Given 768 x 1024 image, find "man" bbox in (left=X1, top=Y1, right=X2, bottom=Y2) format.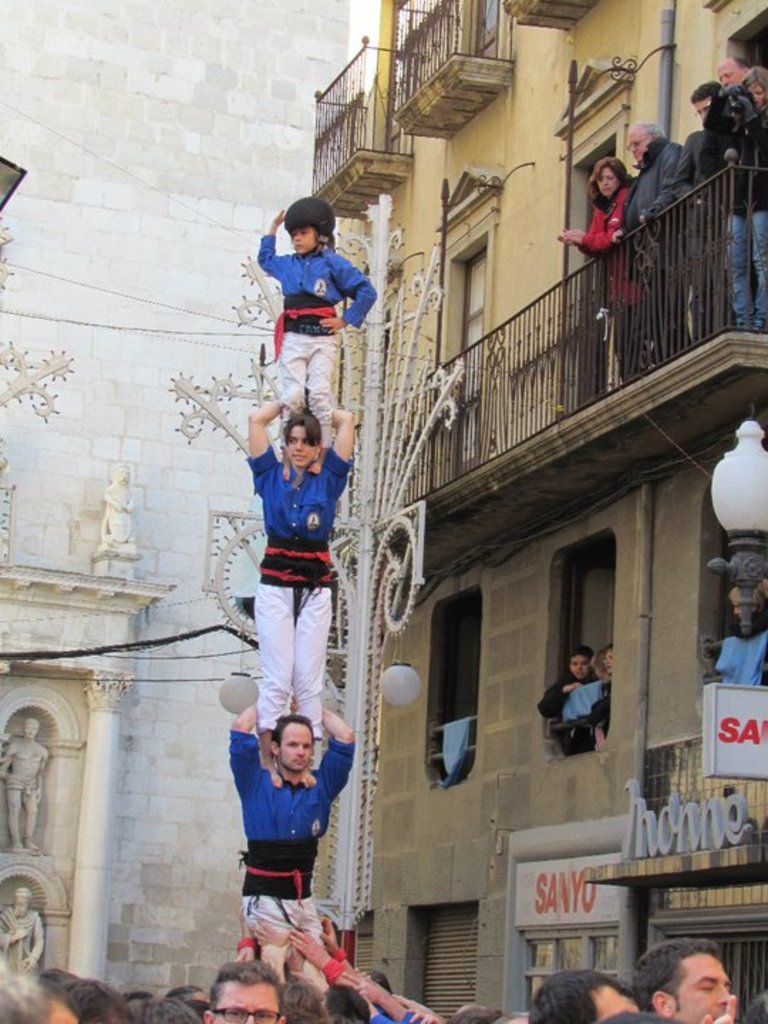
(left=695, top=67, right=767, bottom=343).
